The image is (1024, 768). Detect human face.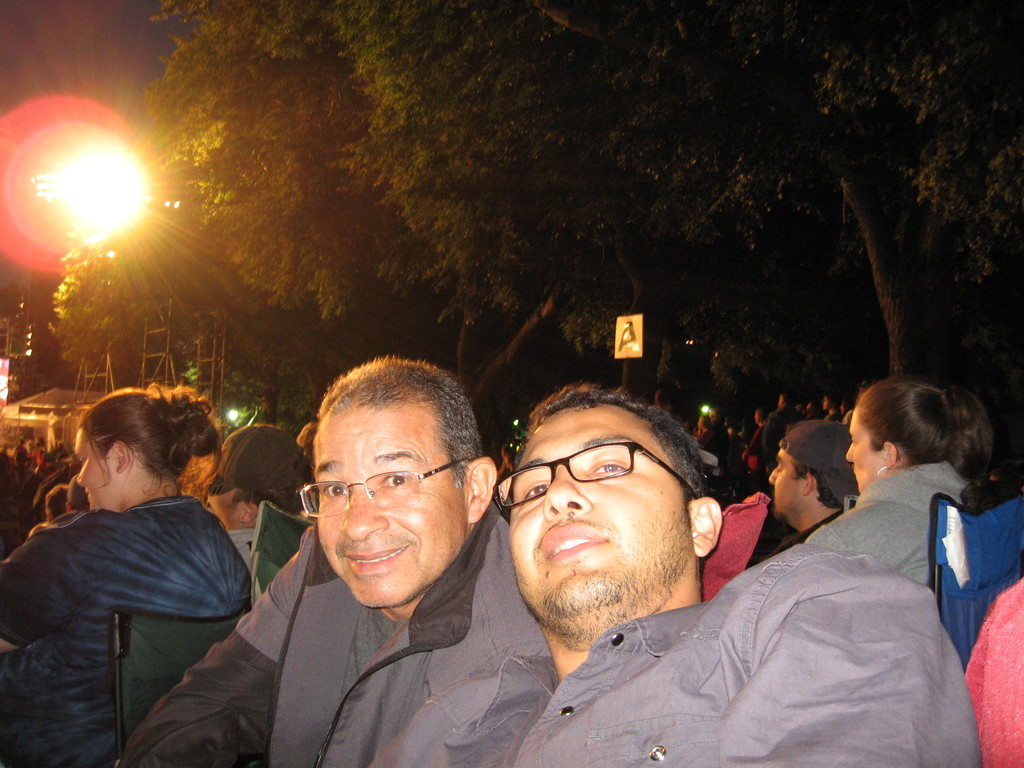
Detection: locate(76, 431, 116, 506).
